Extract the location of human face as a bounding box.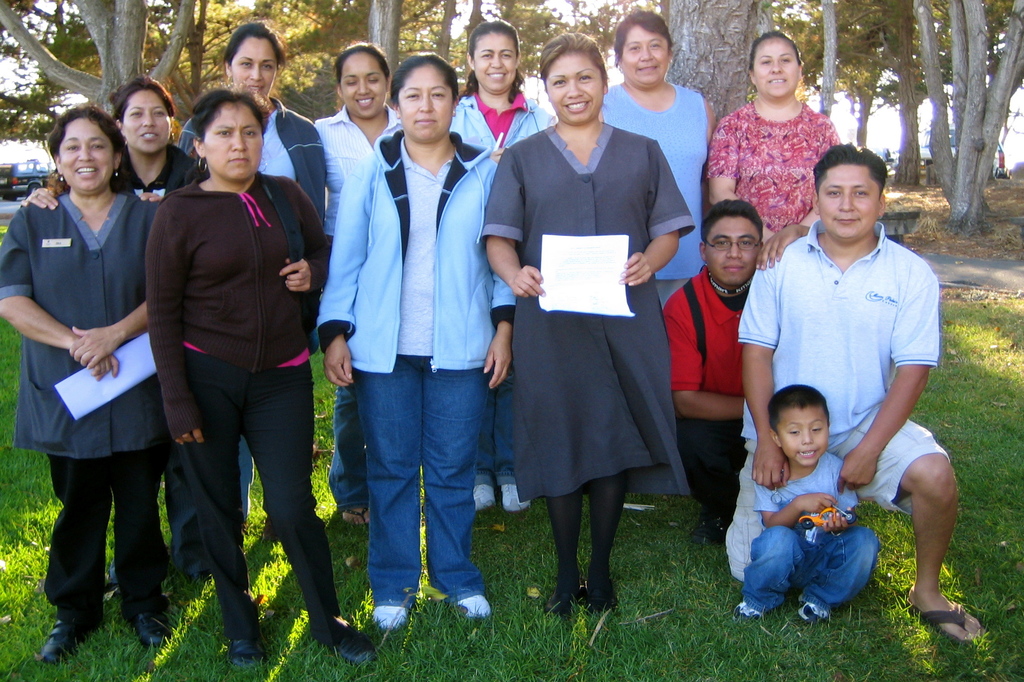
(703, 215, 756, 286).
